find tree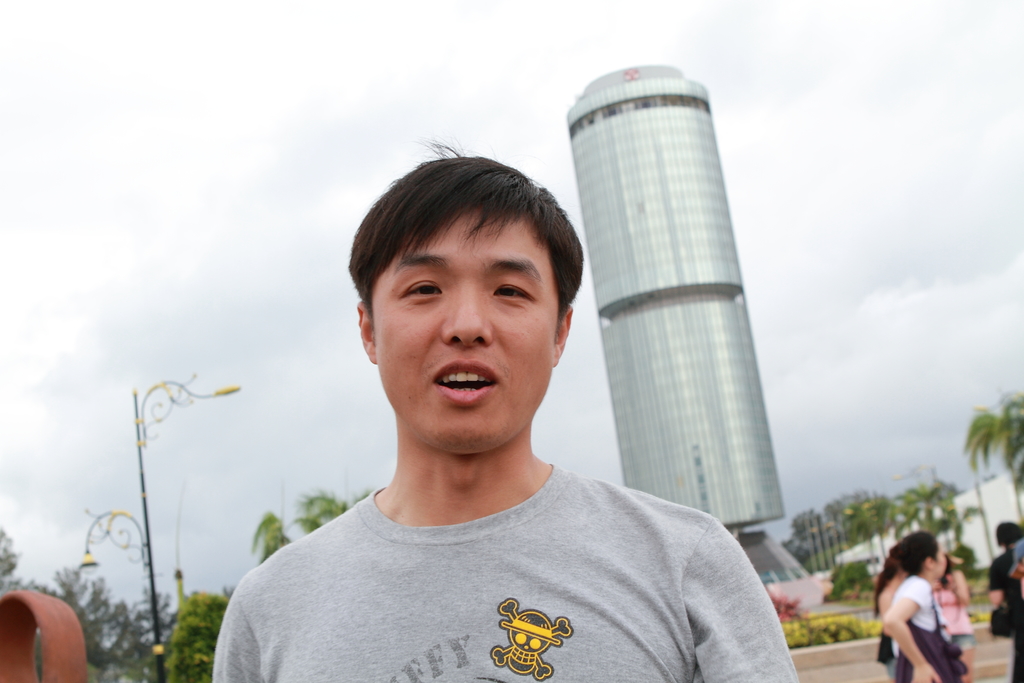
box(295, 491, 342, 534)
